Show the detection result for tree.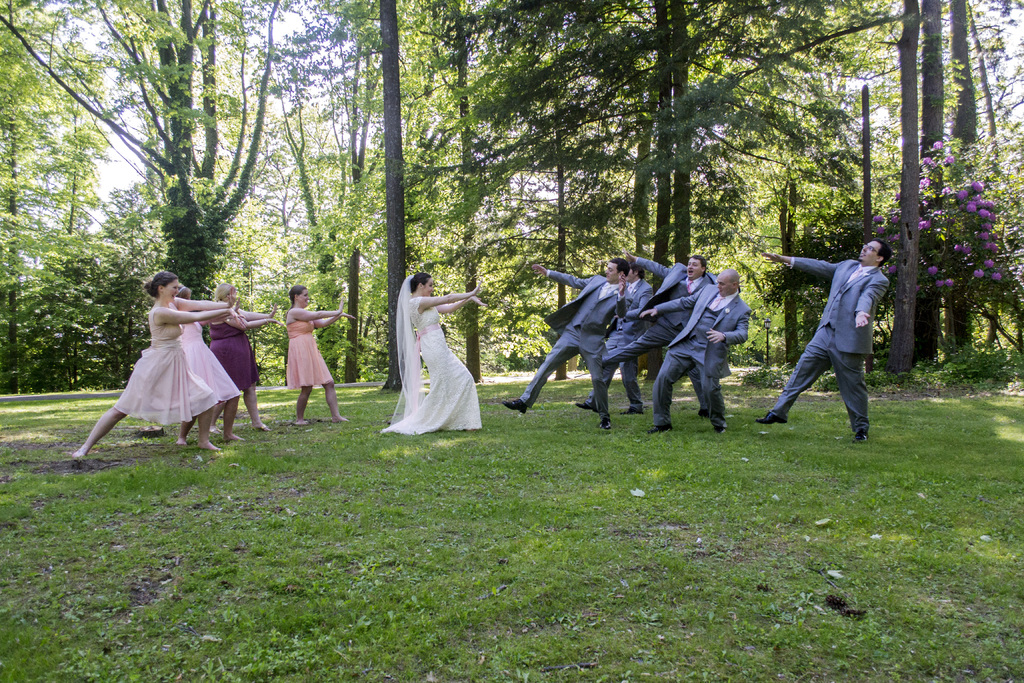
971,10,998,353.
